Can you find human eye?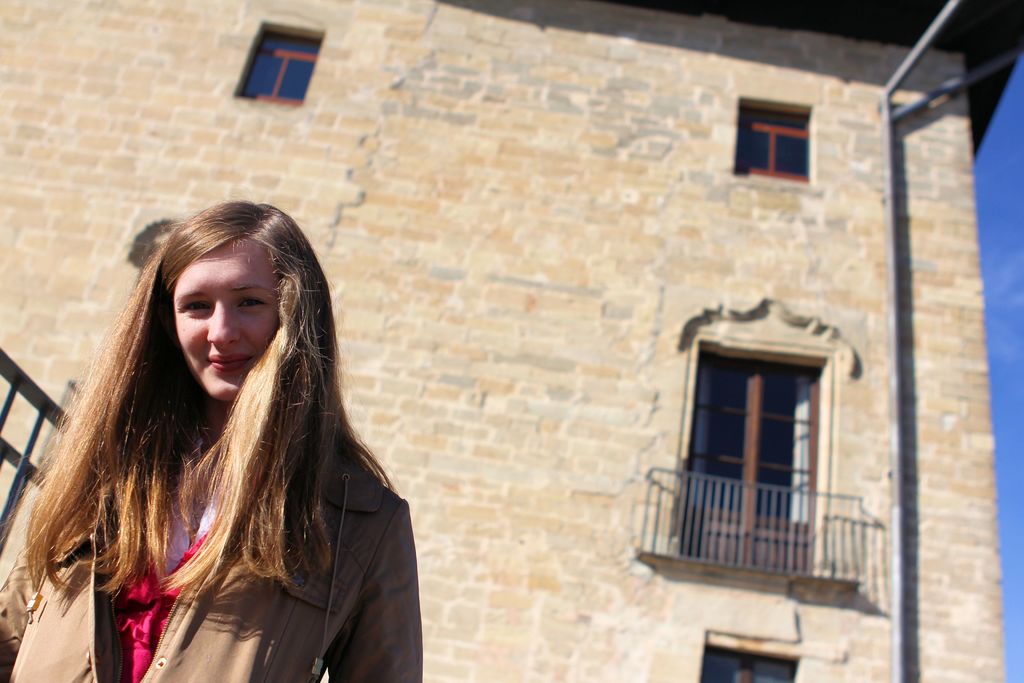
Yes, bounding box: left=237, top=291, right=266, bottom=315.
